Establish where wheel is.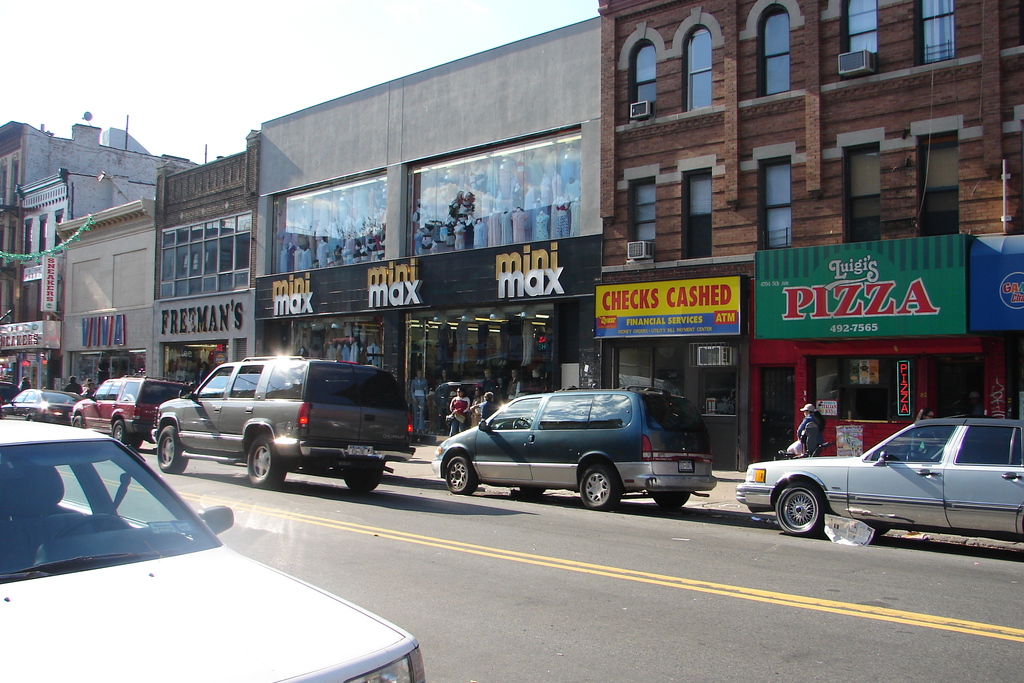
Established at 648/488/690/514.
